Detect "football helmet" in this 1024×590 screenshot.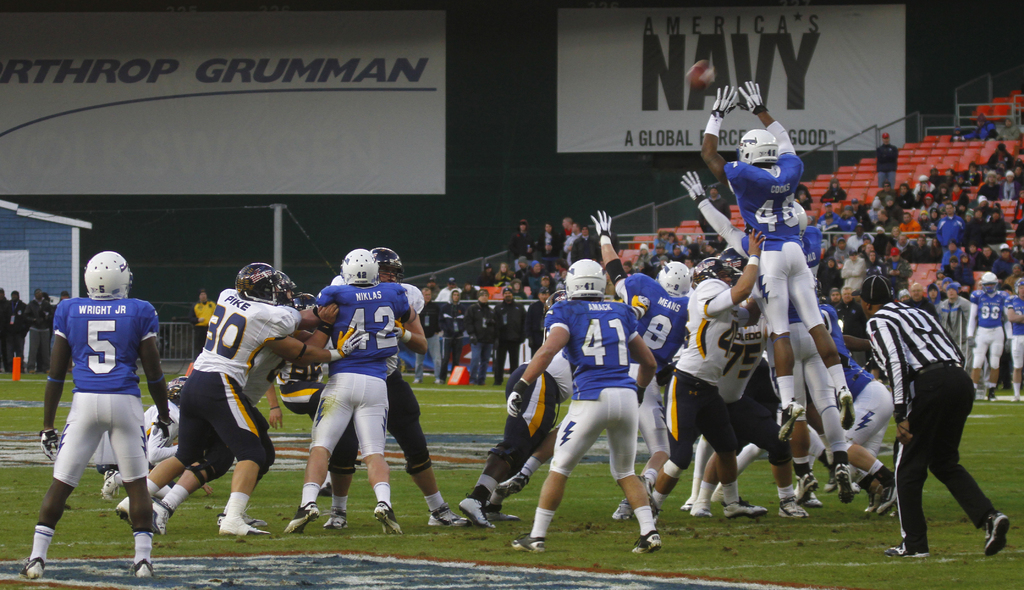
Detection: pyautogui.locateOnScreen(692, 258, 733, 285).
